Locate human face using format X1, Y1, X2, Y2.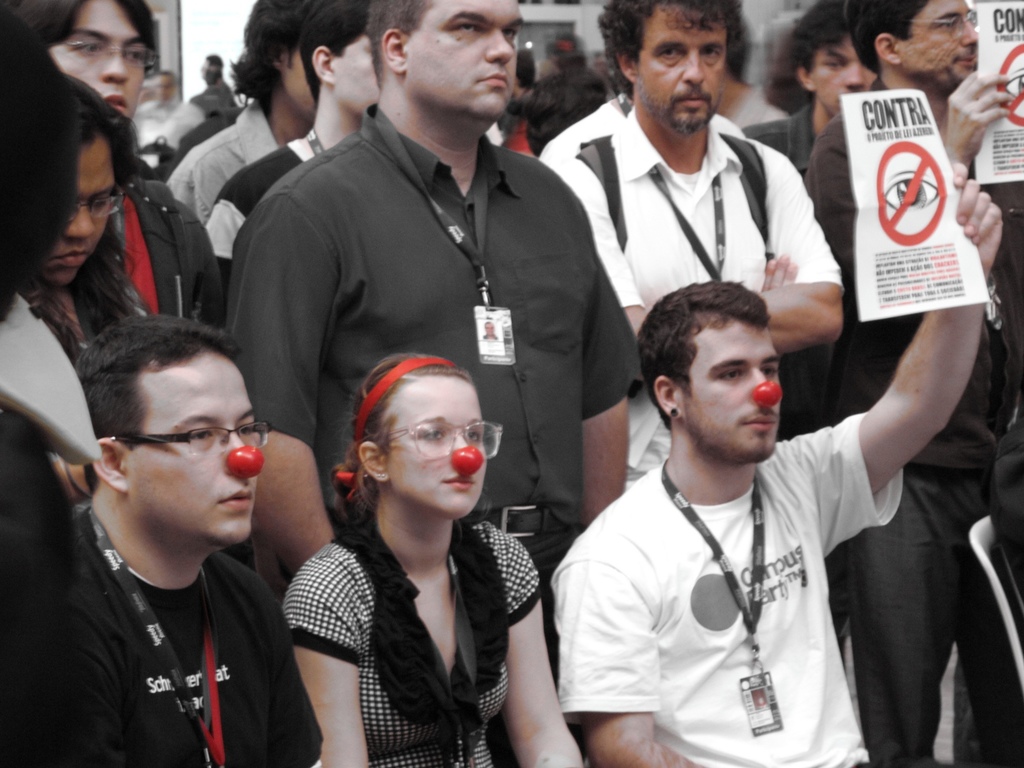
637, 0, 728, 134.
